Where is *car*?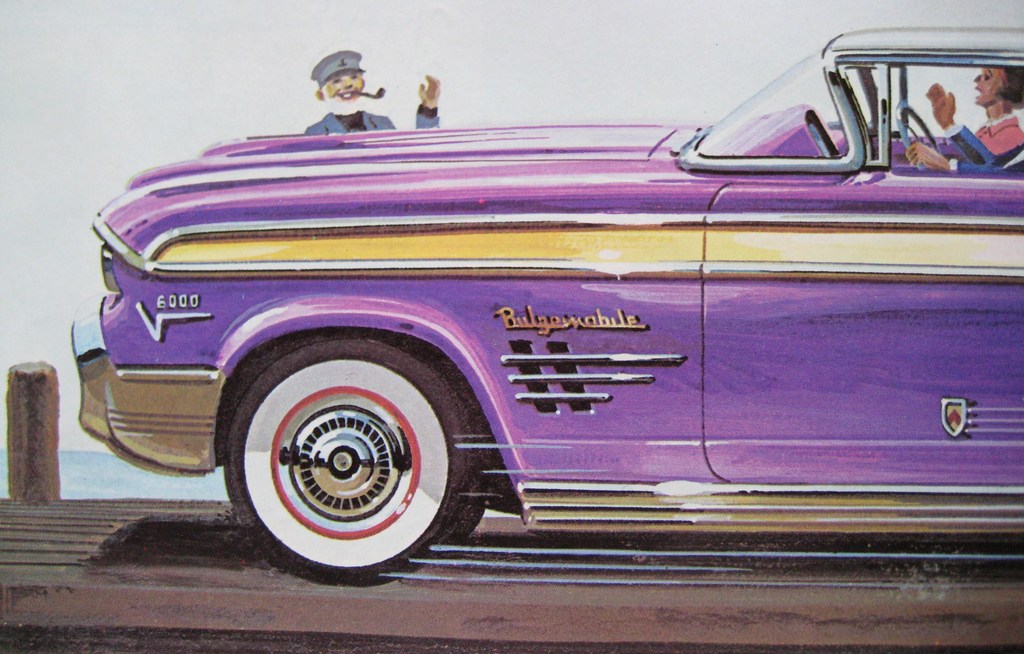
l=67, t=25, r=1023, b=586.
